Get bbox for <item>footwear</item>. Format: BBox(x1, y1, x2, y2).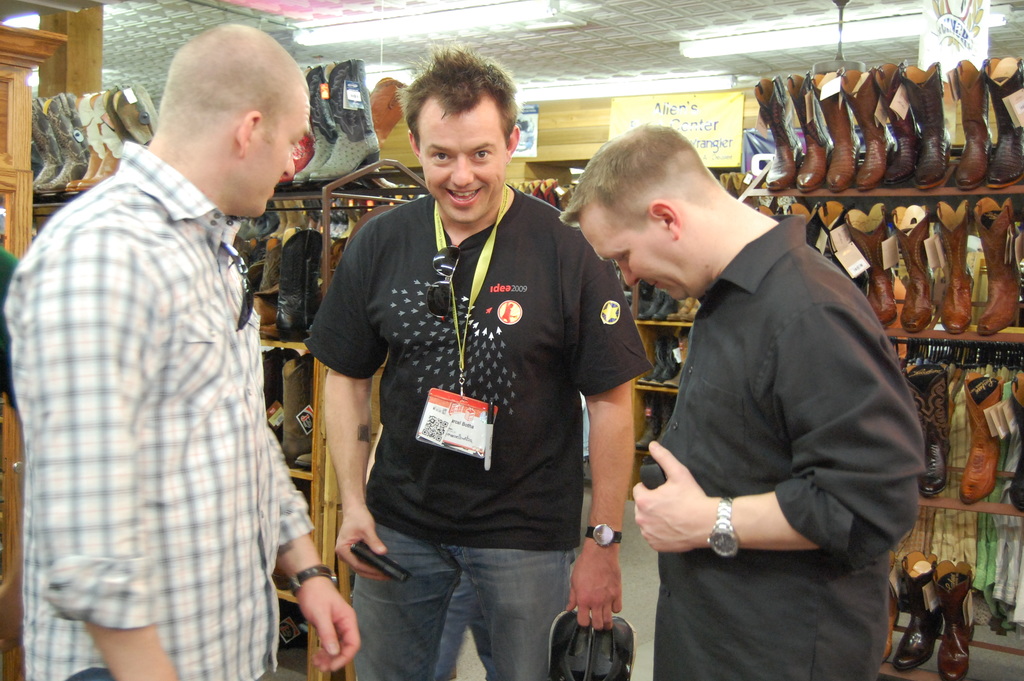
BBox(890, 205, 934, 335).
